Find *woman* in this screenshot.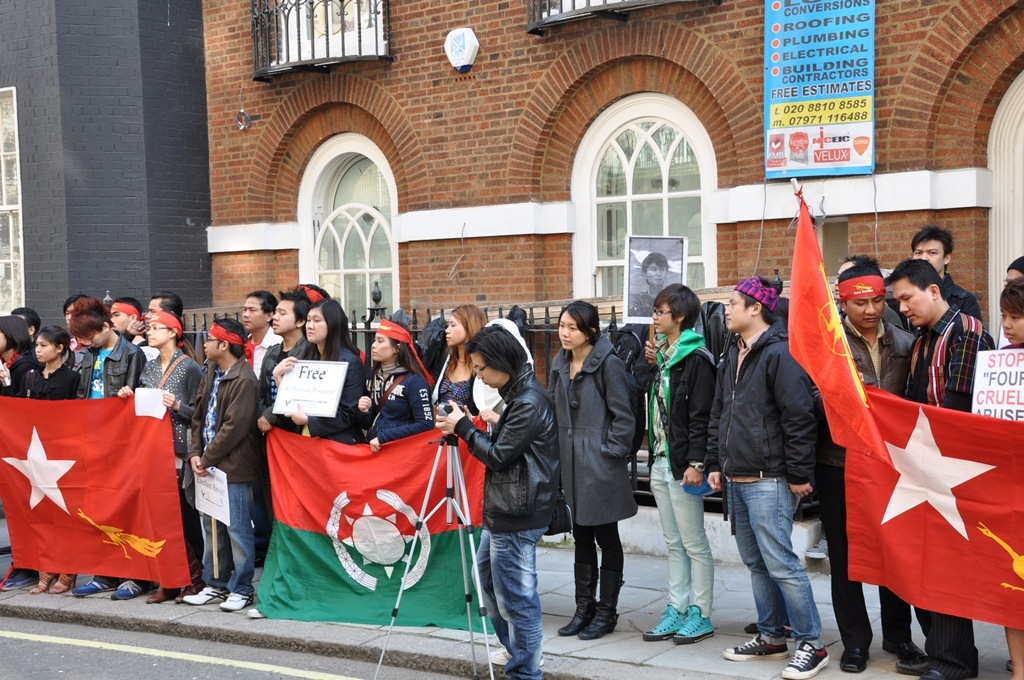
The bounding box for *woman* is BBox(639, 279, 718, 642).
